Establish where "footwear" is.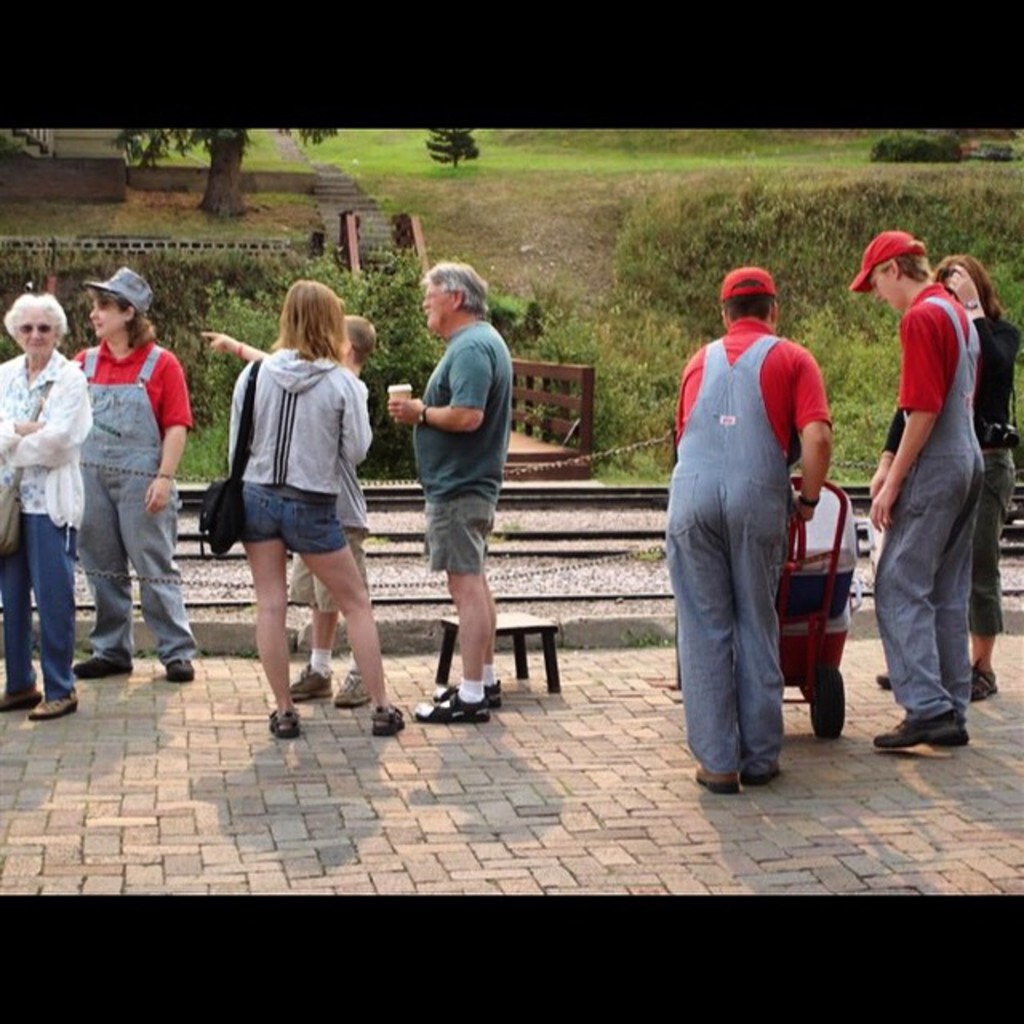
Established at bbox=(746, 771, 787, 794).
